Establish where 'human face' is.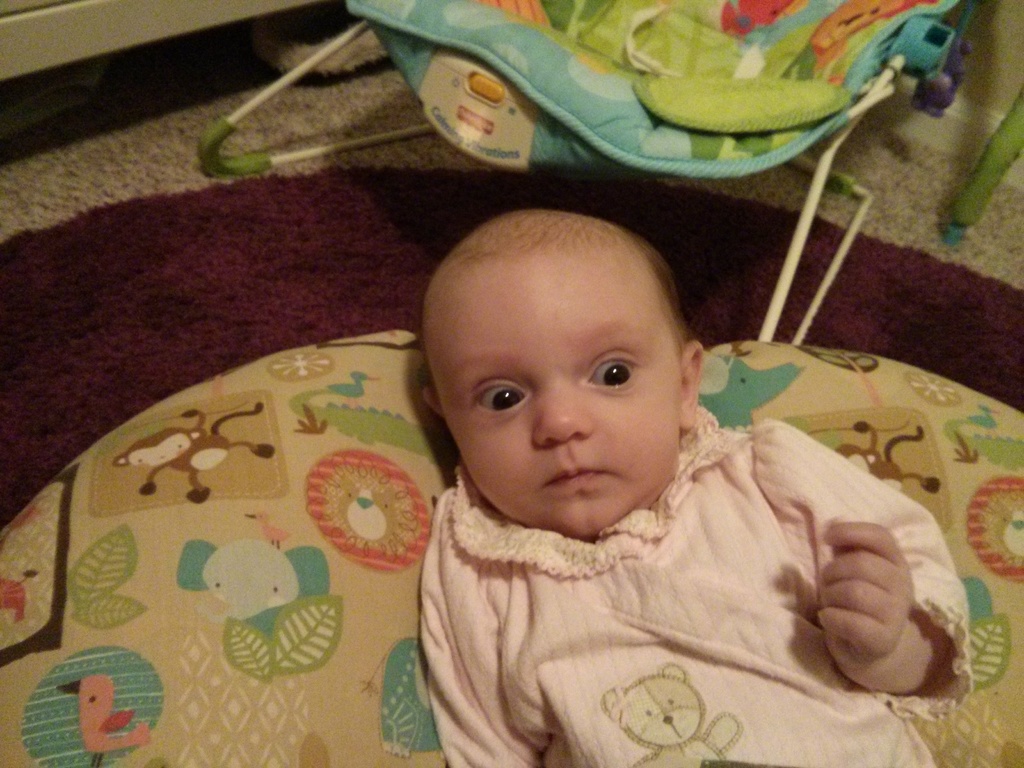
Established at x1=426, y1=274, x2=682, y2=532.
